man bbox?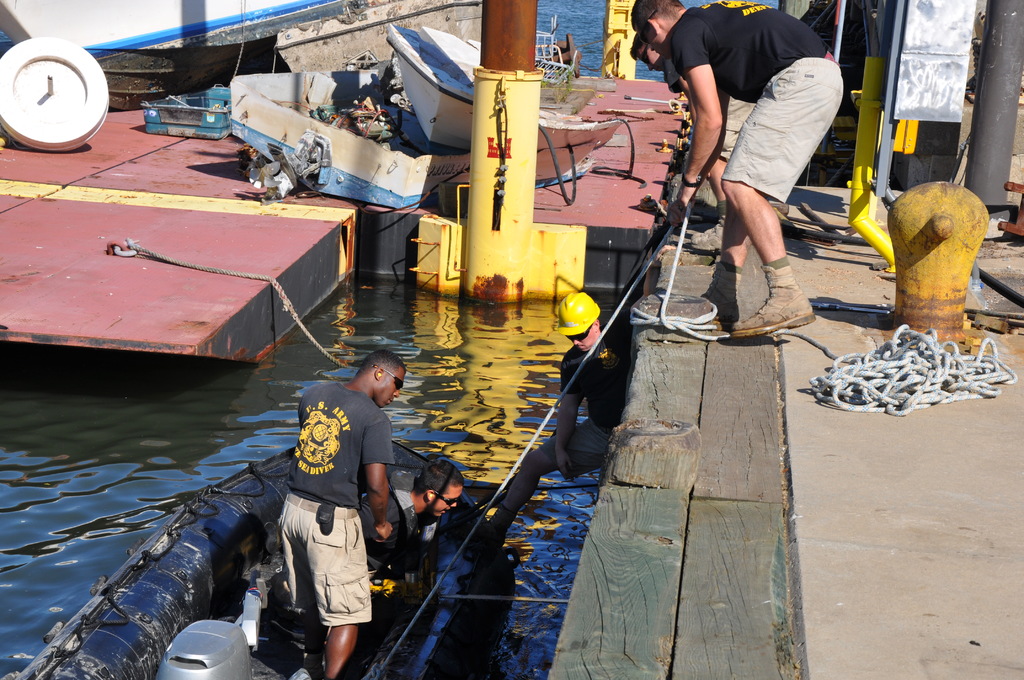
(x1=273, y1=358, x2=396, y2=661)
